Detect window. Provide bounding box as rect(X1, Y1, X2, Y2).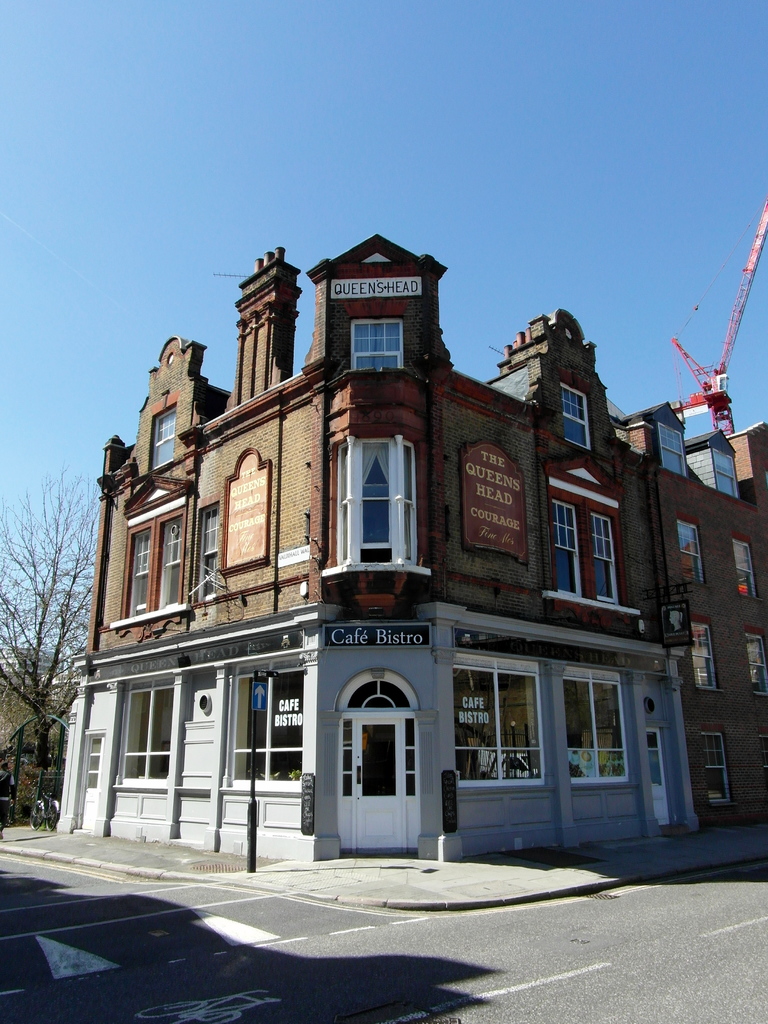
rect(122, 677, 175, 782).
